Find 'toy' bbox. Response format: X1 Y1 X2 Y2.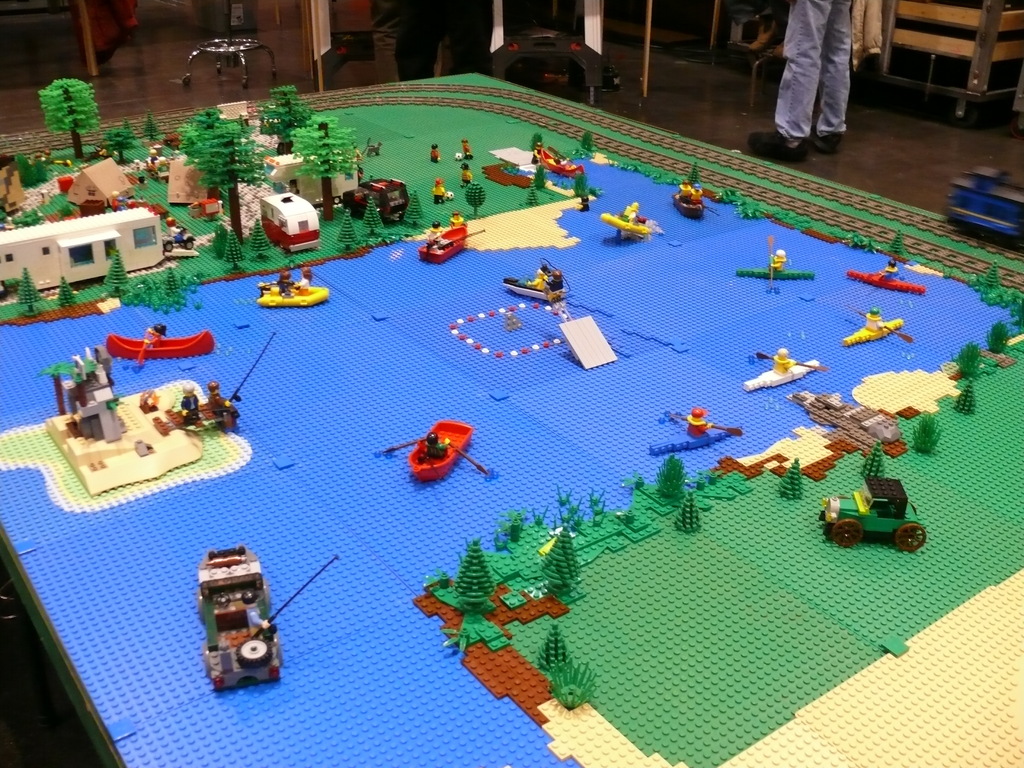
442 547 504 618.
